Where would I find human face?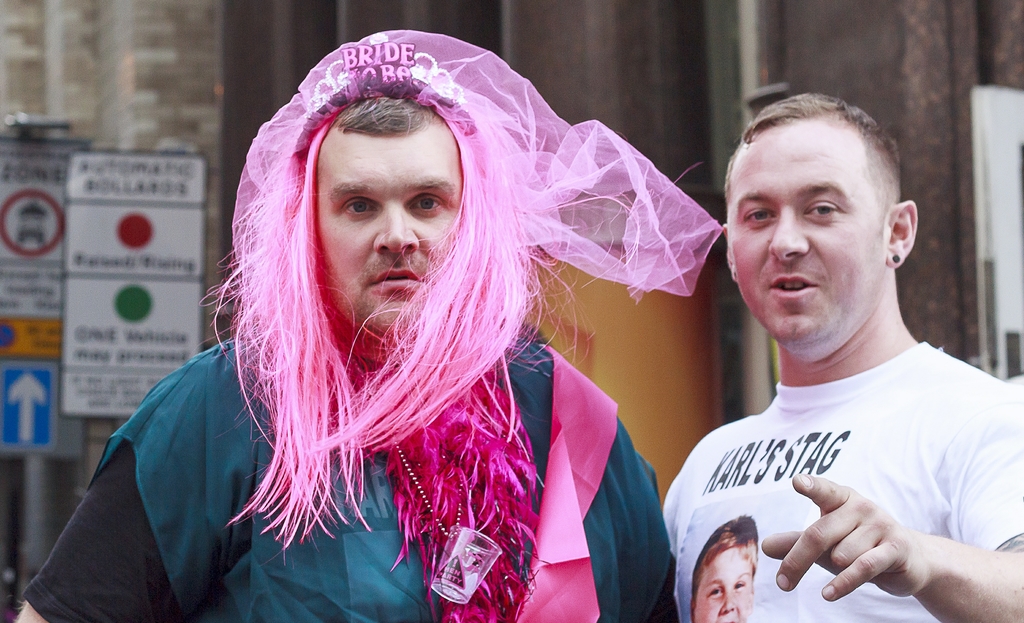
At 727 128 886 361.
